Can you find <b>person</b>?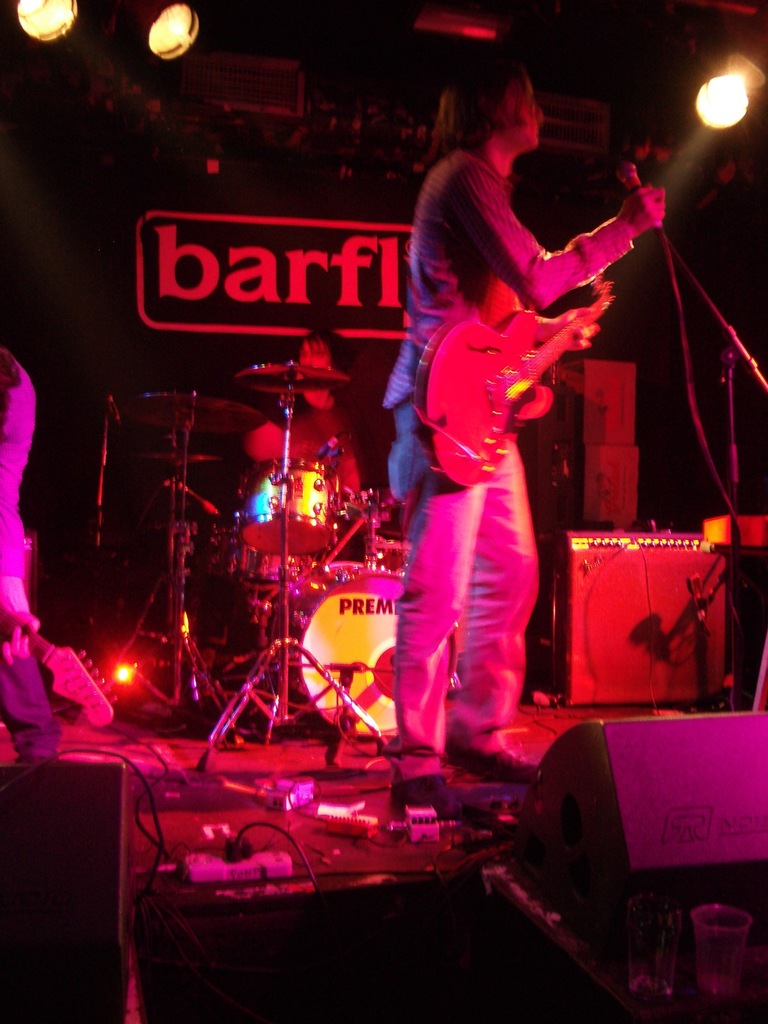
Yes, bounding box: (0, 339, 56, 751).
